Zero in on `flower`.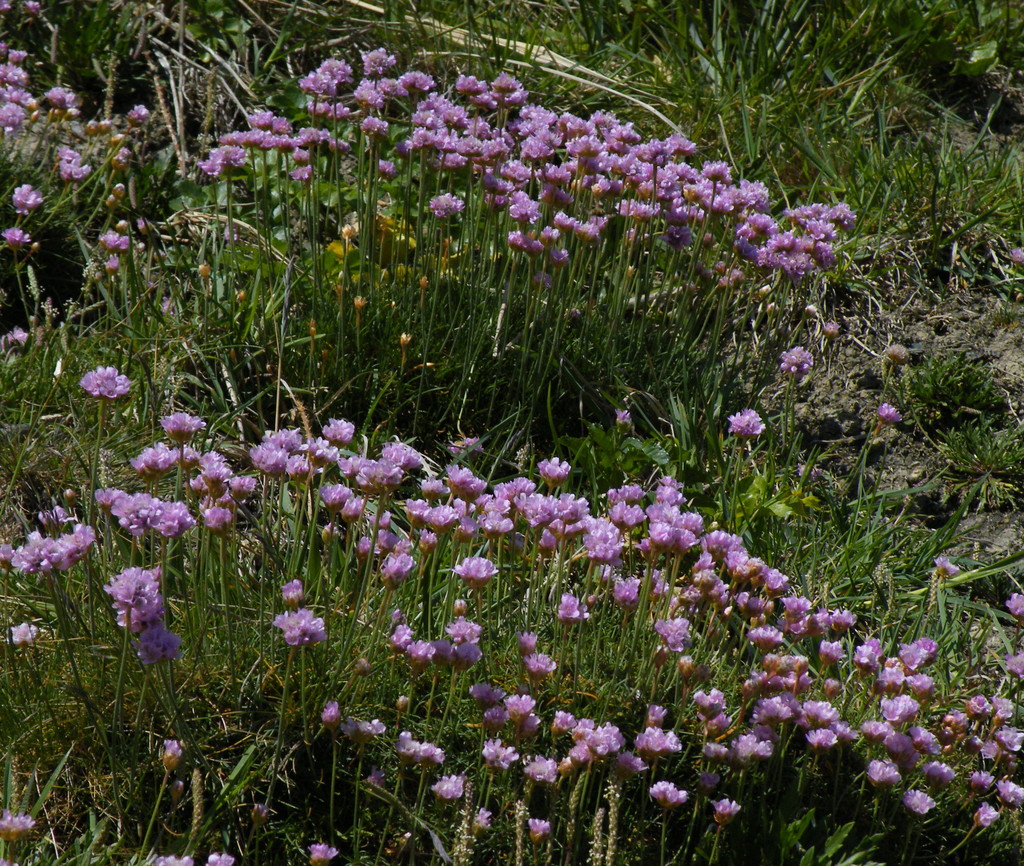
Zeroed in: bbox=[74, 361, 125, 404].
